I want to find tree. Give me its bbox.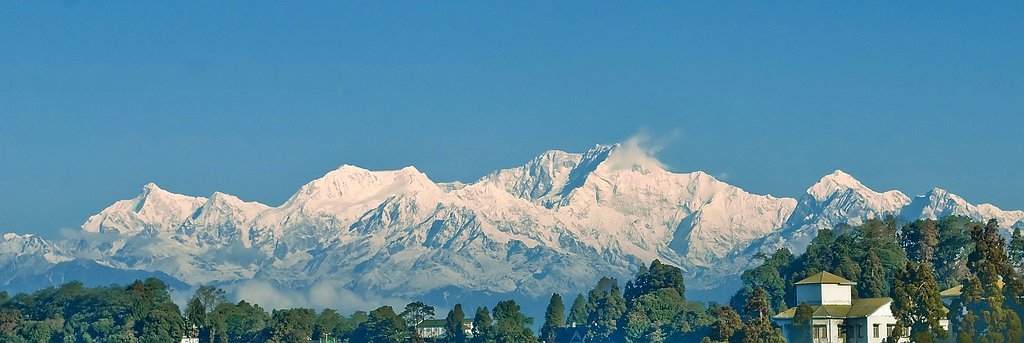
bbox=(883, 292, 914, 342).
